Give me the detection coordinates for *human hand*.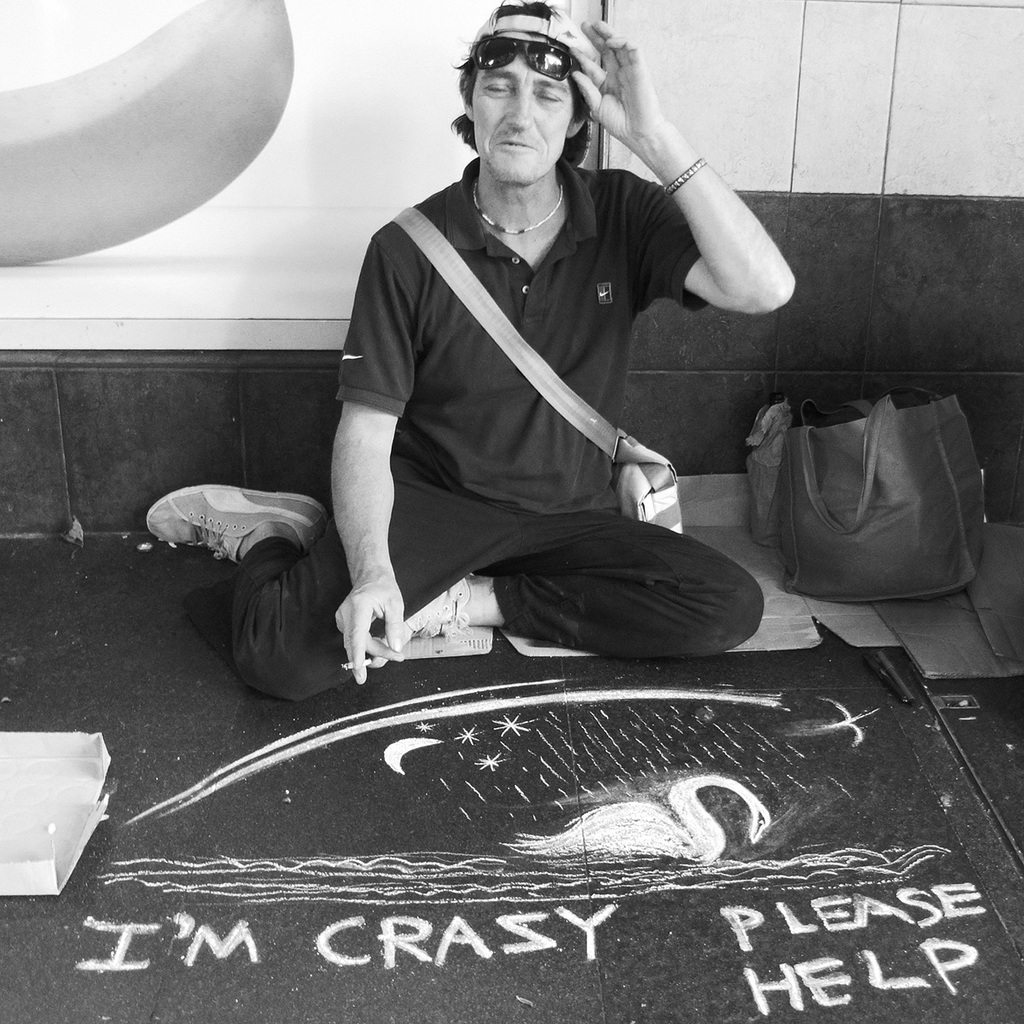
<box>326,549,433,672</box>.
